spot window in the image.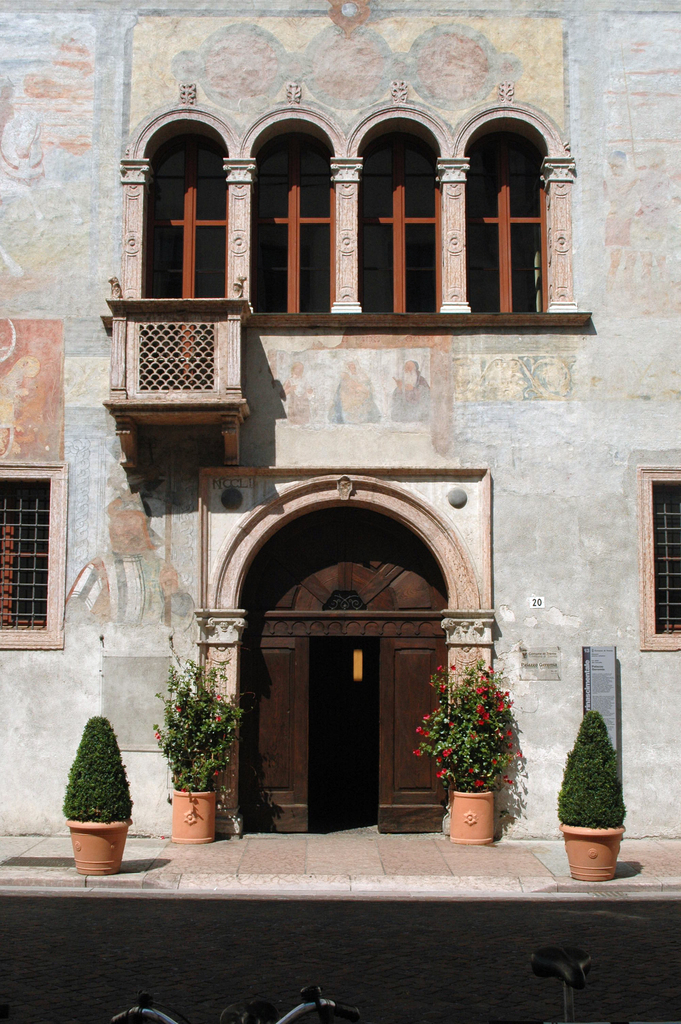
window found at (x1=143, y1=123, x2=223, y2=301).
